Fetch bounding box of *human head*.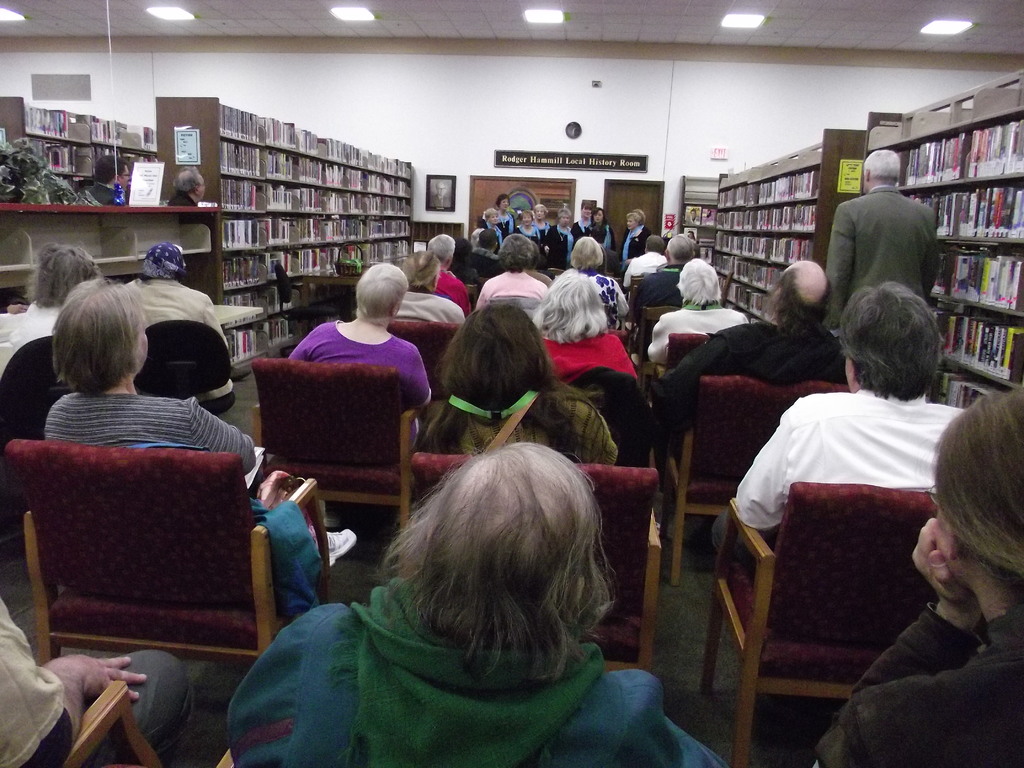
Bbox: left=677, top=260, right=723, bottom=300.
